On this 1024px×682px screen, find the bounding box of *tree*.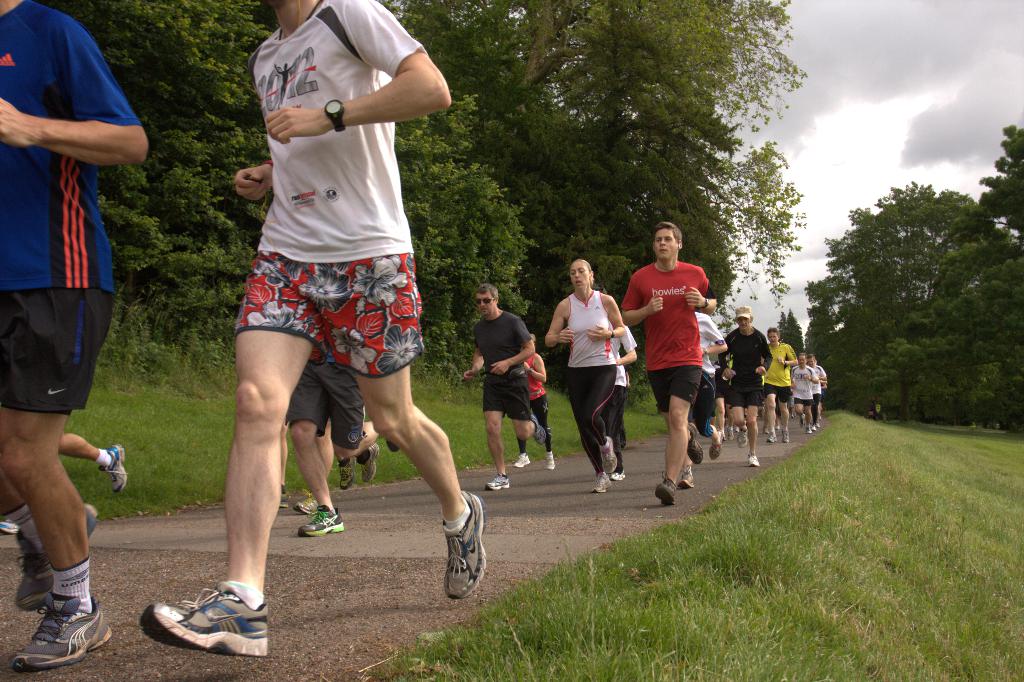
Bounding box: crop(783, 304, 808, 364).
